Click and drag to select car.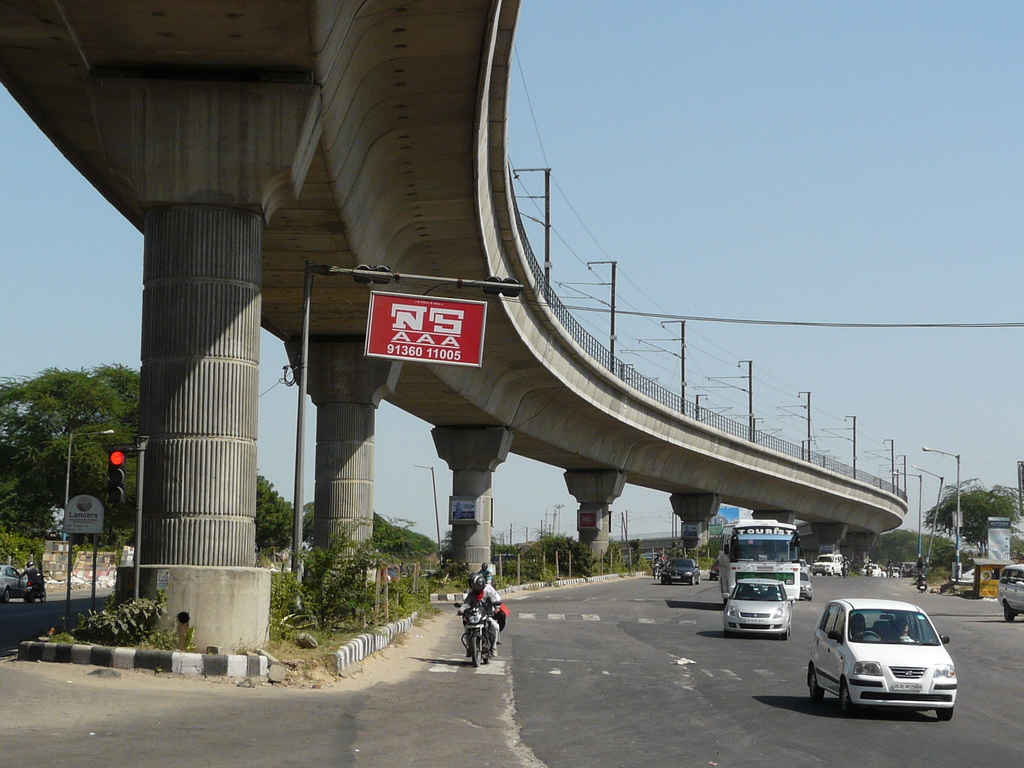
Selection: box(999, 565, 1023, 623).
